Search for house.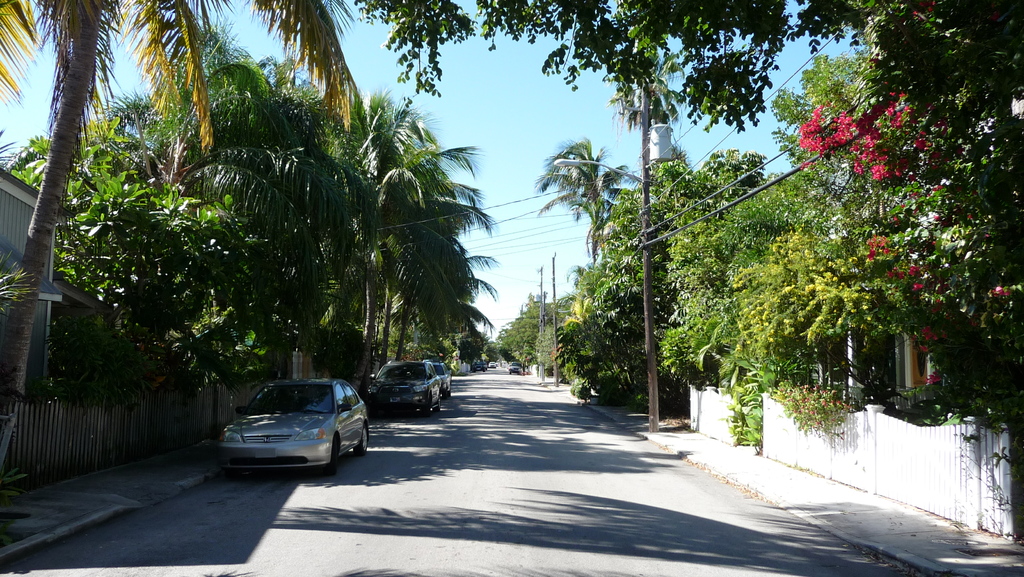
Found at [left=0, top=161, right=70, bottom=402].
